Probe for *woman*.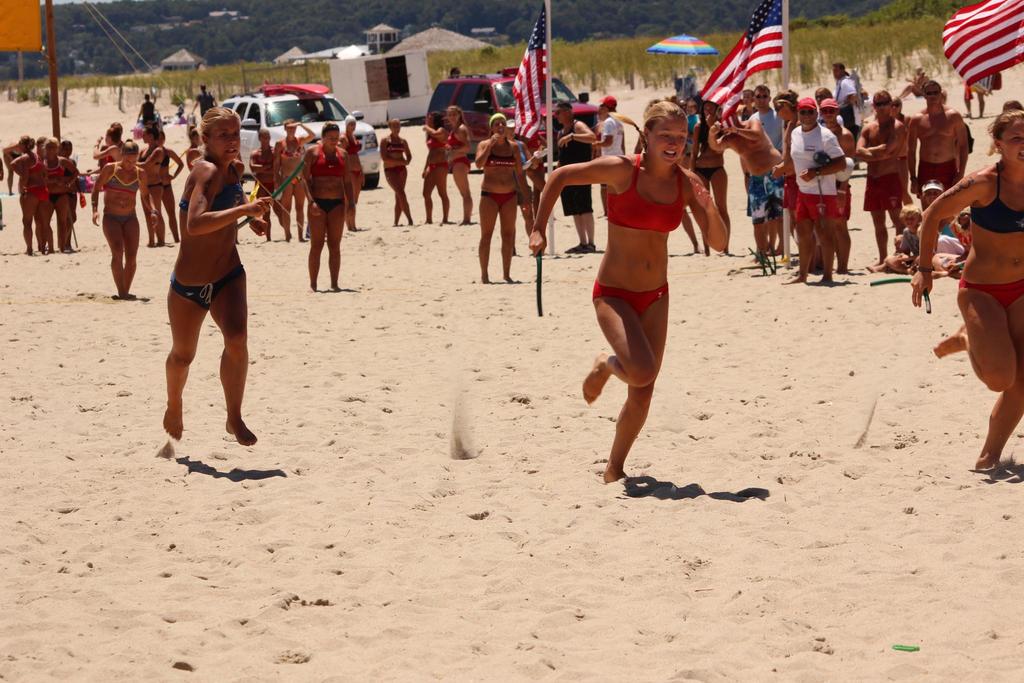
Probe result: x1=415 y1=116 x2=452 y2=220.
